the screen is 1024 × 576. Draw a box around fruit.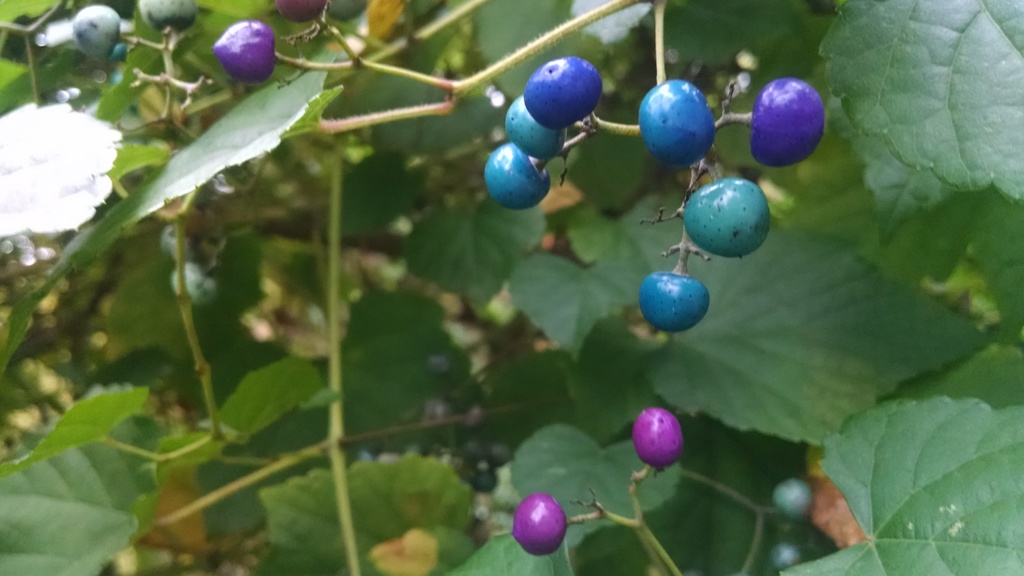
rect(640, 269, 712, 335).
